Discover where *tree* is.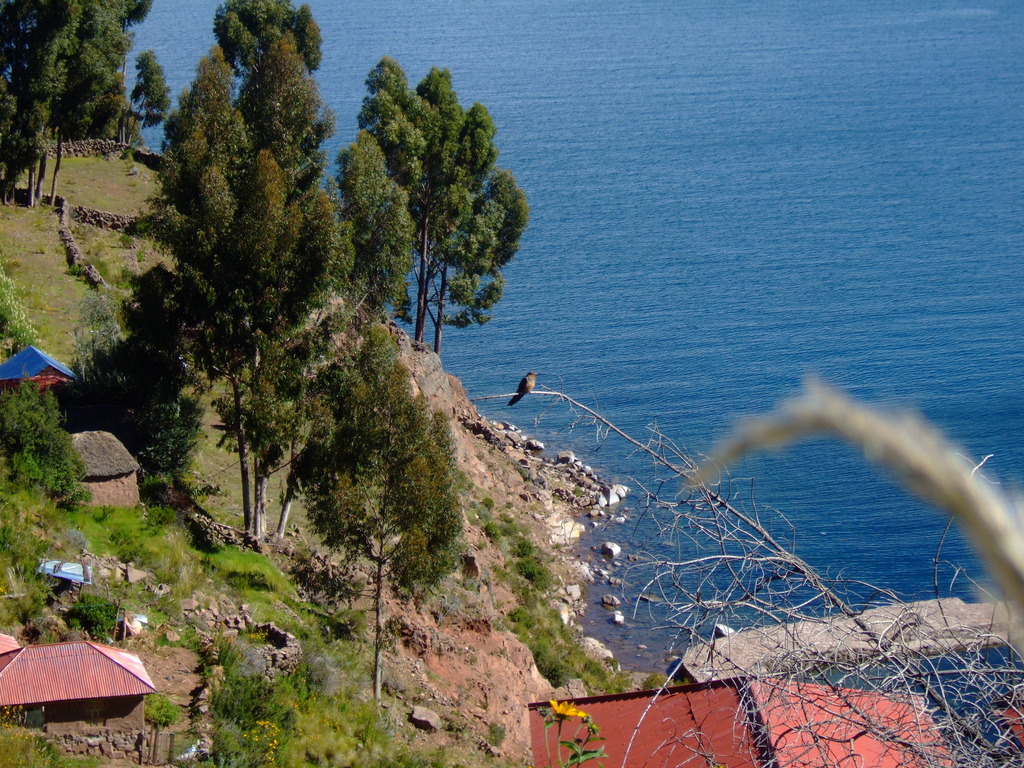
Discovered at 291/343/470/713.
